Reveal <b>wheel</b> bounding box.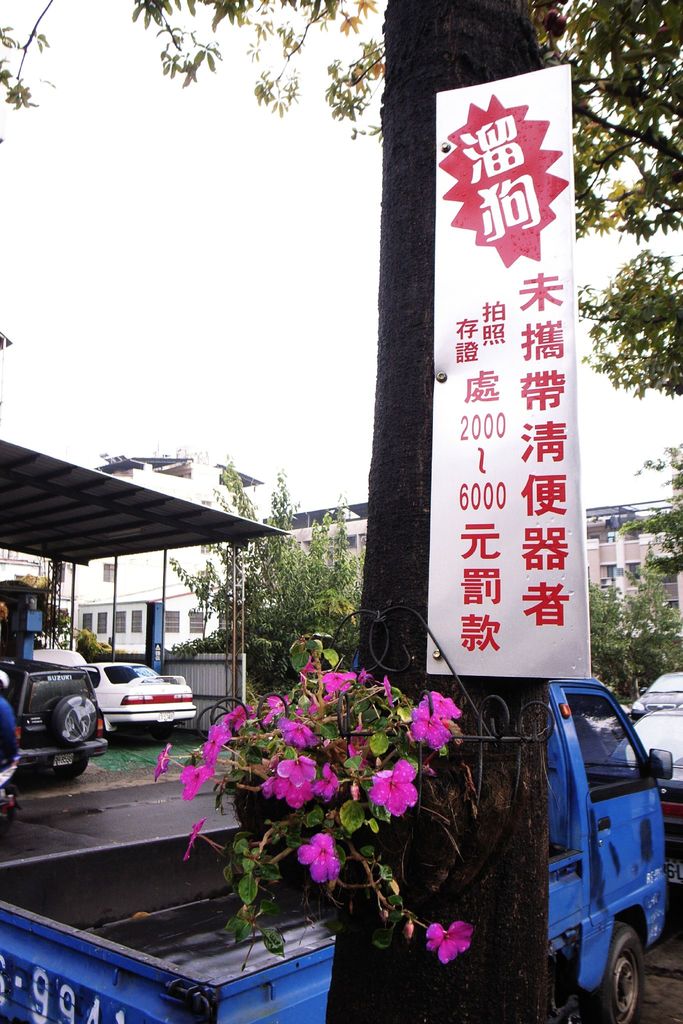
Revealed: [60,748,85,776].
